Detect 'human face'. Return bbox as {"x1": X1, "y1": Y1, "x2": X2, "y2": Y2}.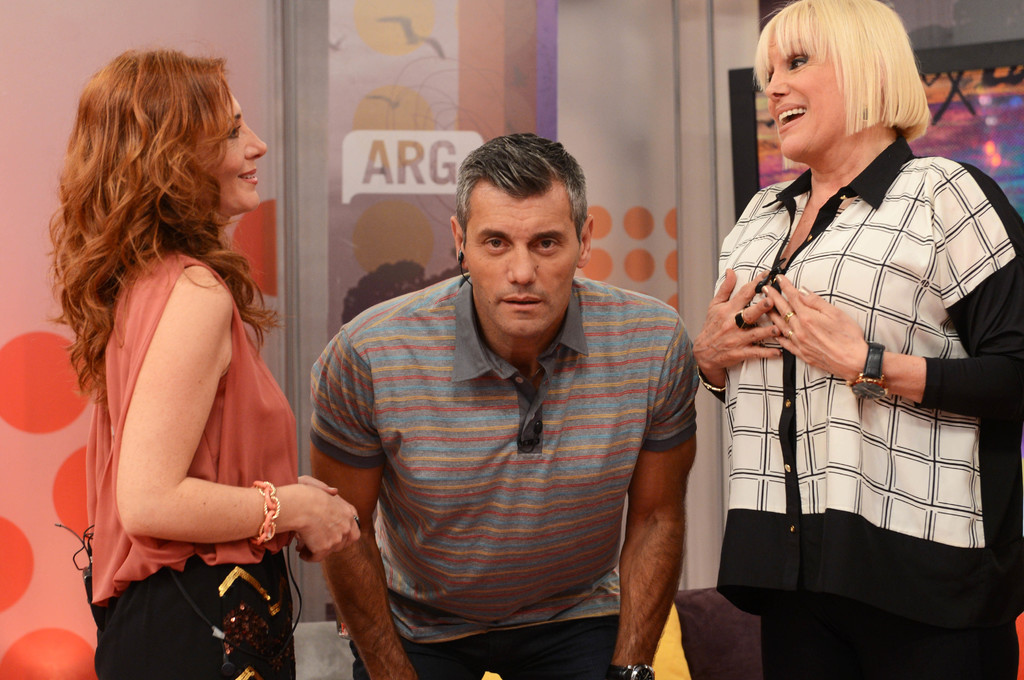
{"x1": 465, "y1": 177, "x2": 573, "y2": 339}.
